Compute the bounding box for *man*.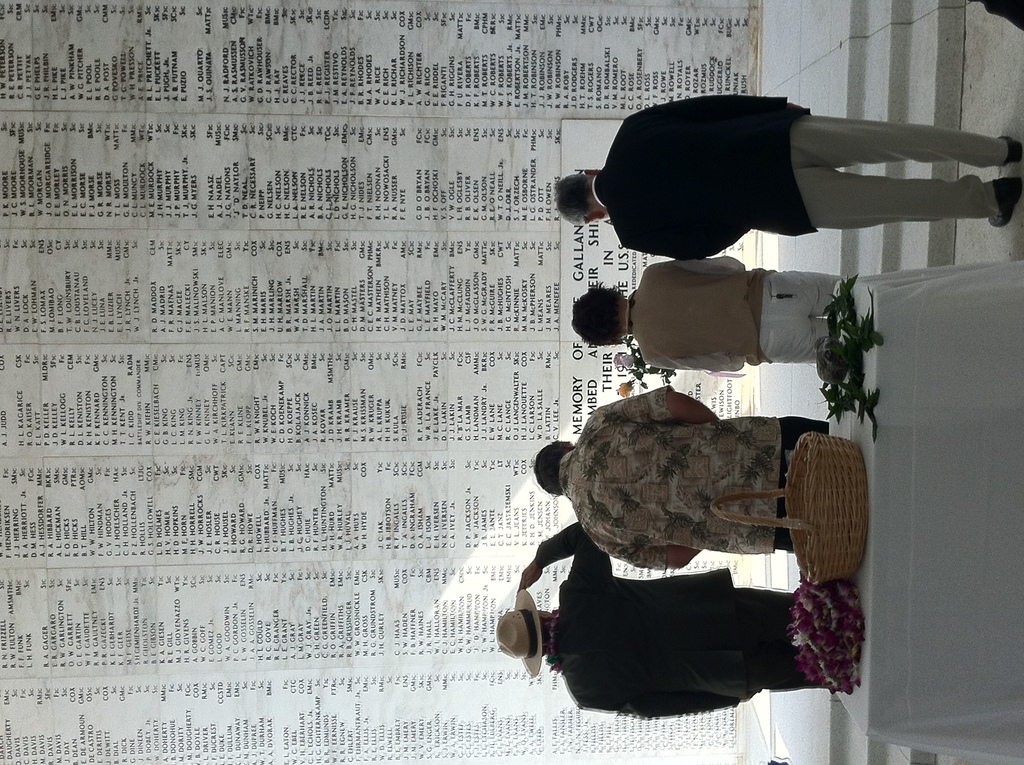
[495,522,833,720].
